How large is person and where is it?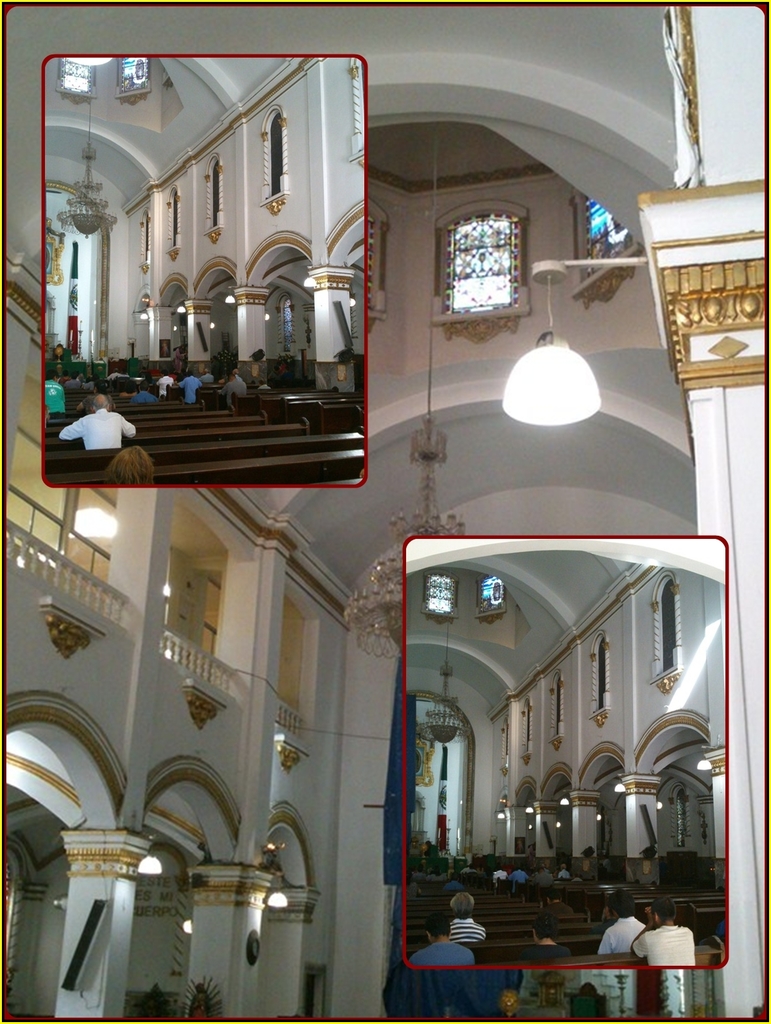
Bounding box: BBox(425, 869, 439, 883).
